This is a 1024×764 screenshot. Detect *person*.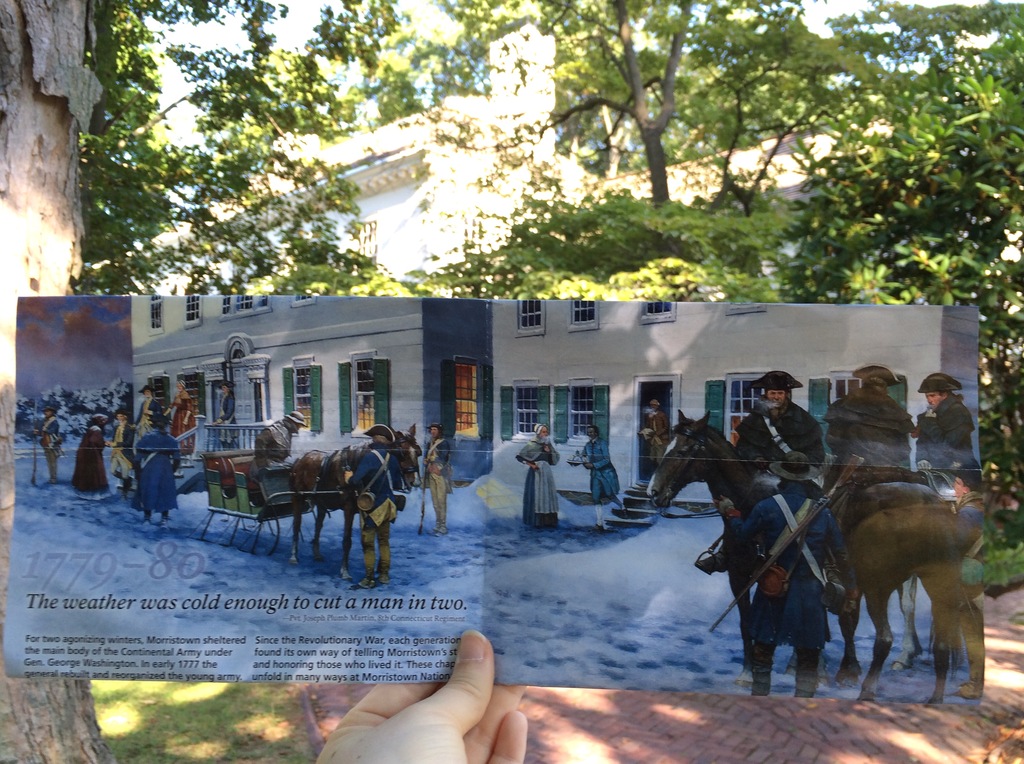
(x1=734, y1=450, x2=840, y2=703).
